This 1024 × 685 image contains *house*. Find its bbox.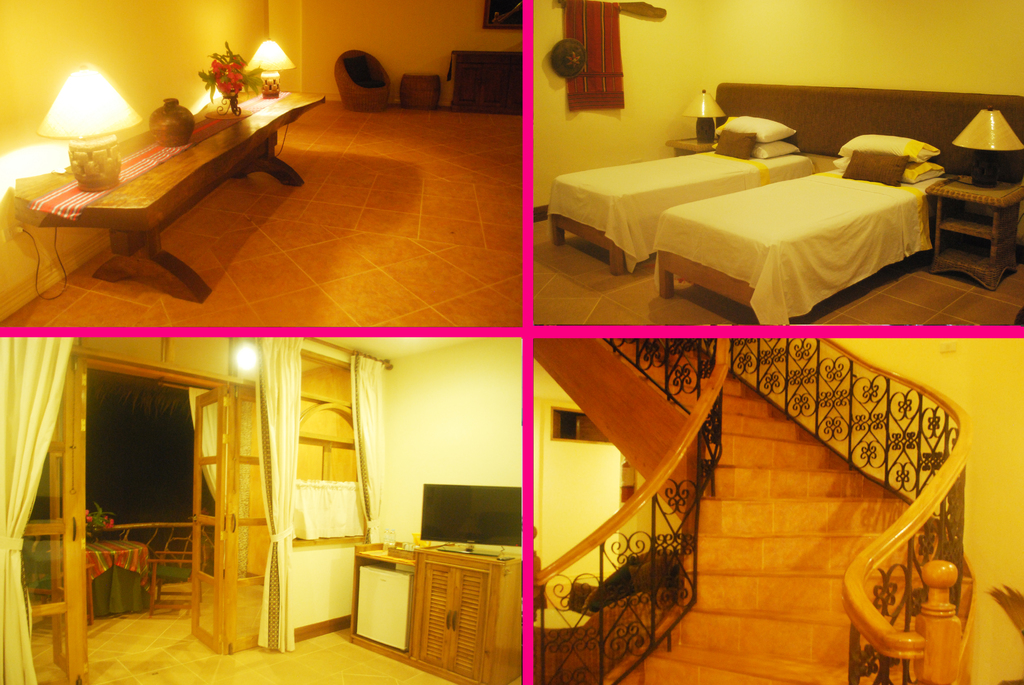
{"left": 532, "top": 329, "right": 1023, "bottom": 684}.
